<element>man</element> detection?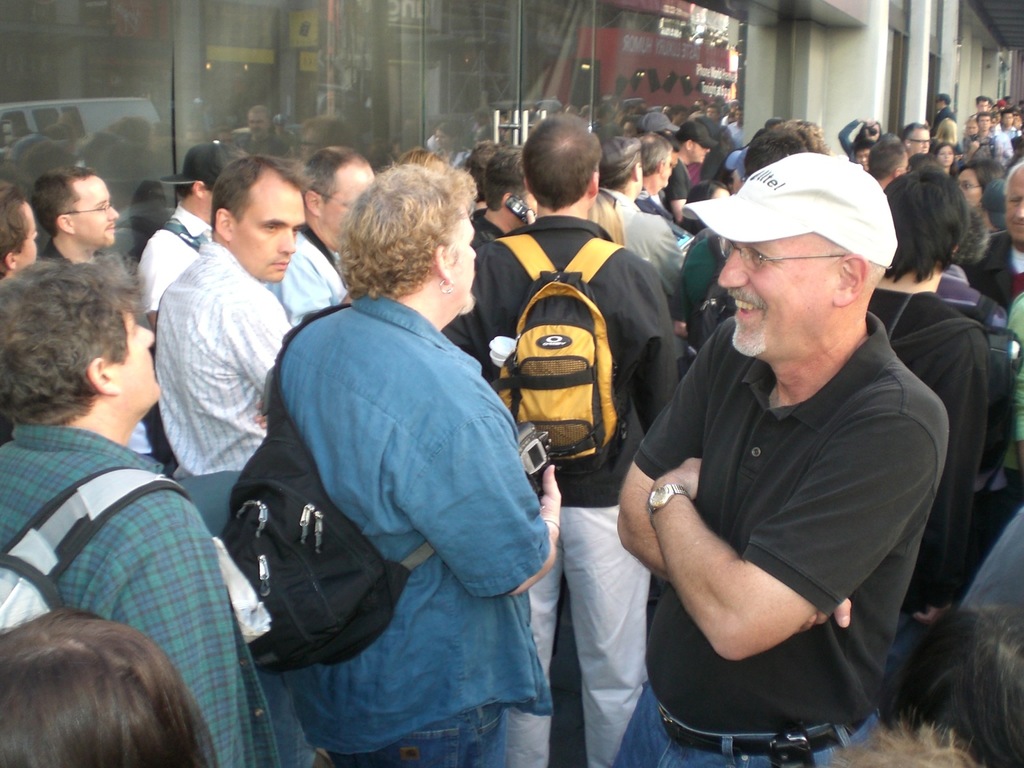
bbox(900, 124, 932, 159)
